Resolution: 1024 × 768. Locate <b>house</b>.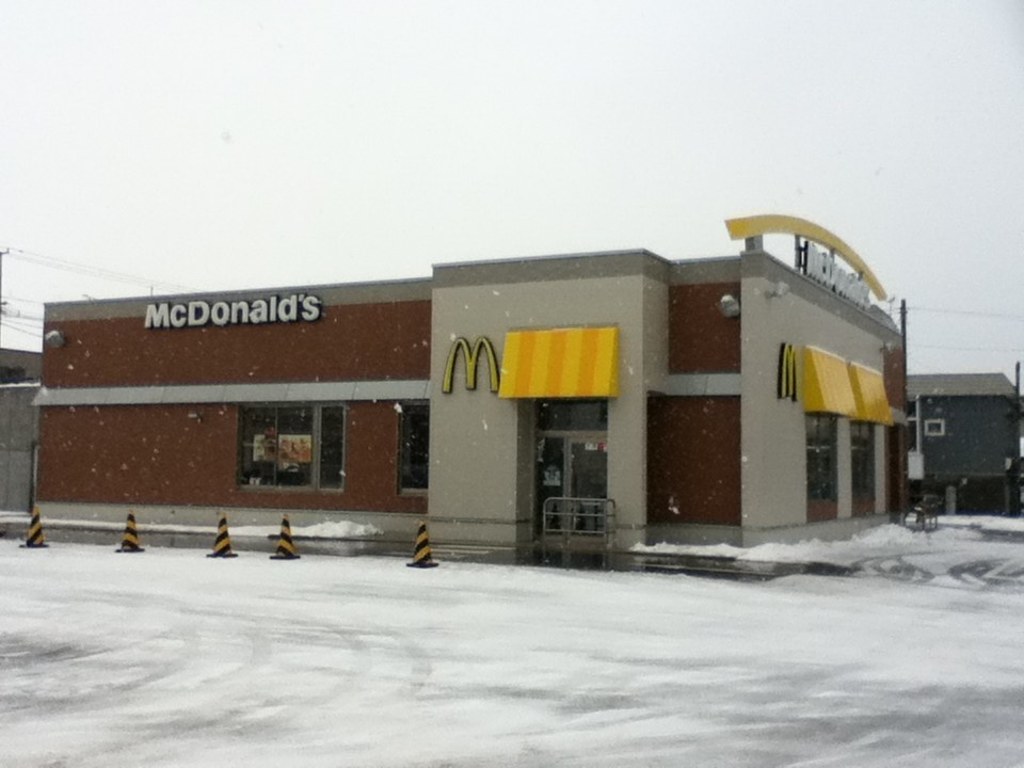
crop(903, 359, 1023, 512).
